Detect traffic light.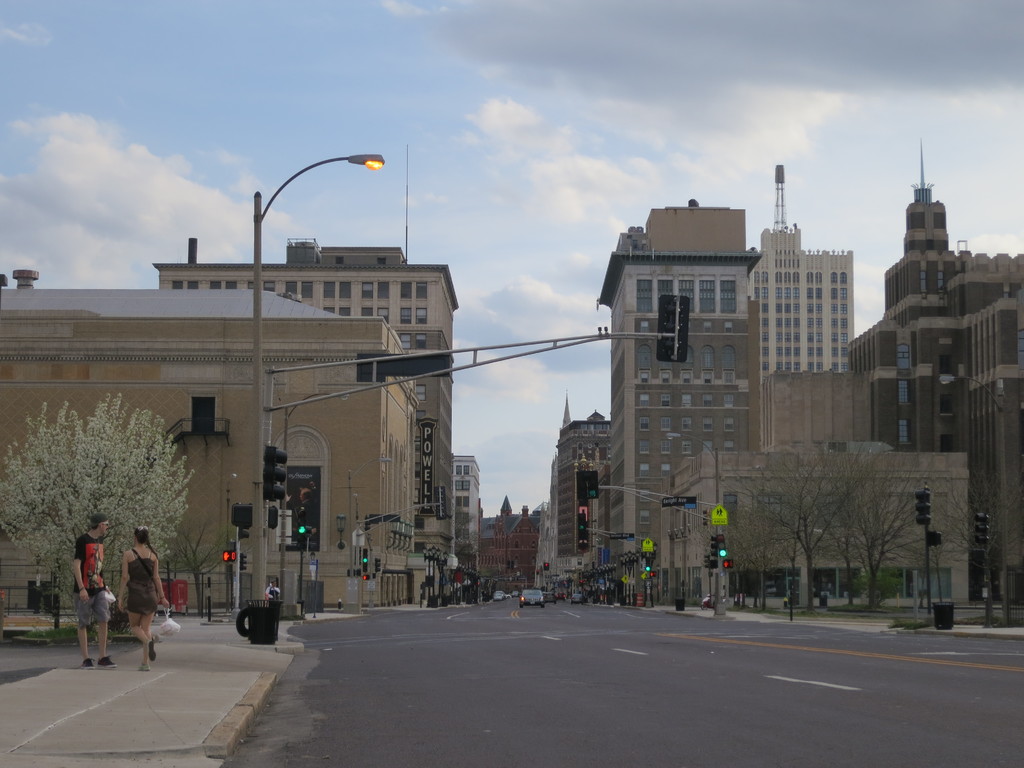
Detected at [346,568,355,576].
